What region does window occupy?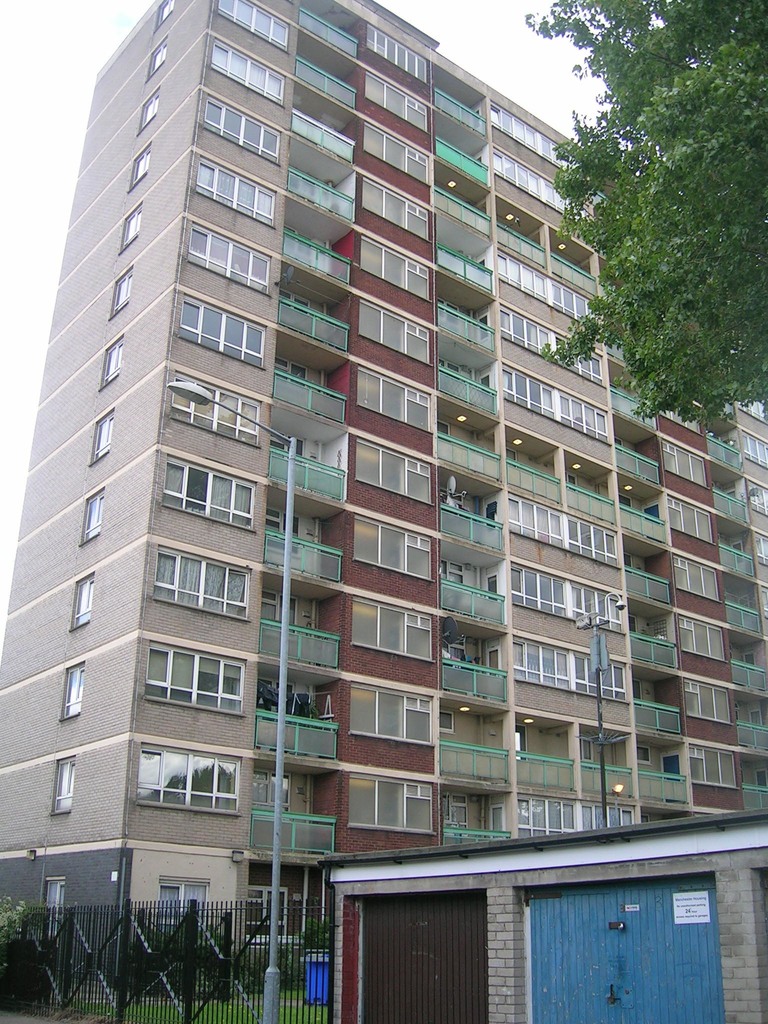
box=[662, 440, 710, 488].
